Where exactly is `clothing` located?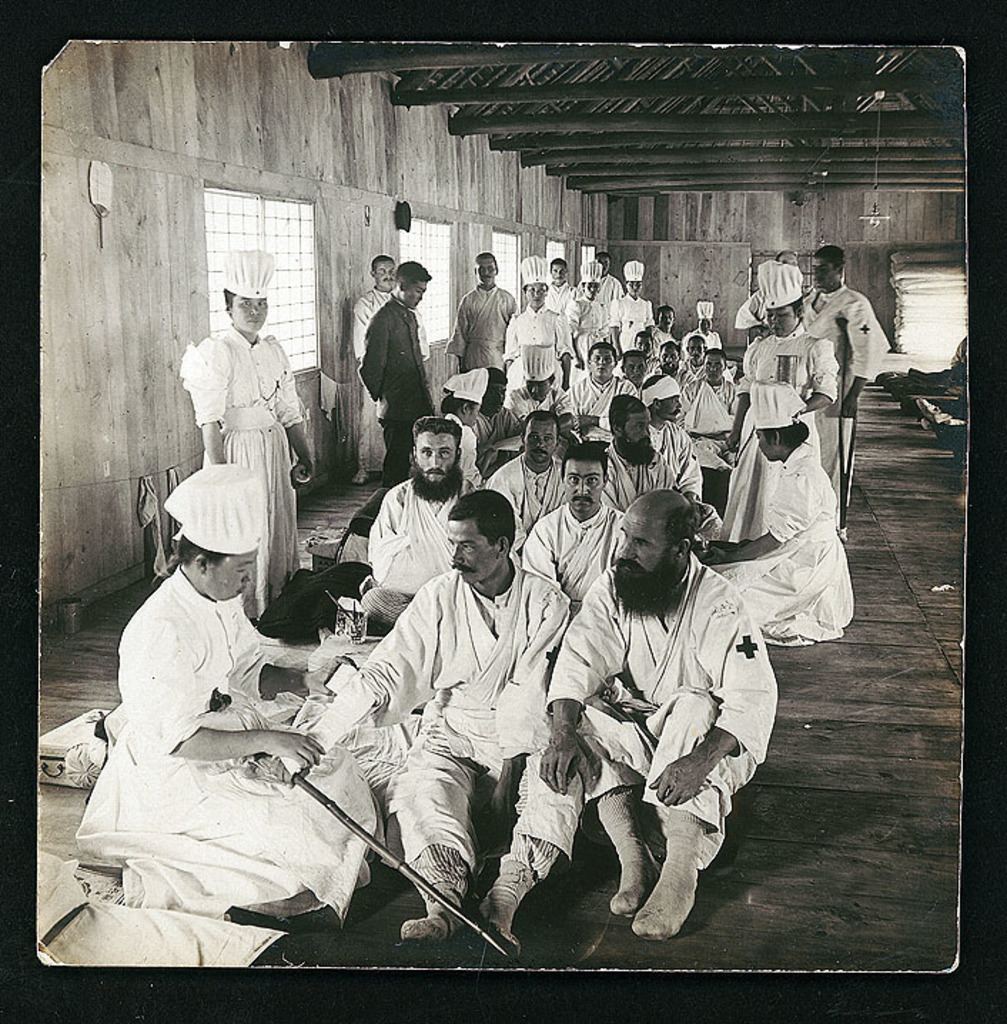
Its bounding box is x1=639, y1=424, x2=722, y2=535.
